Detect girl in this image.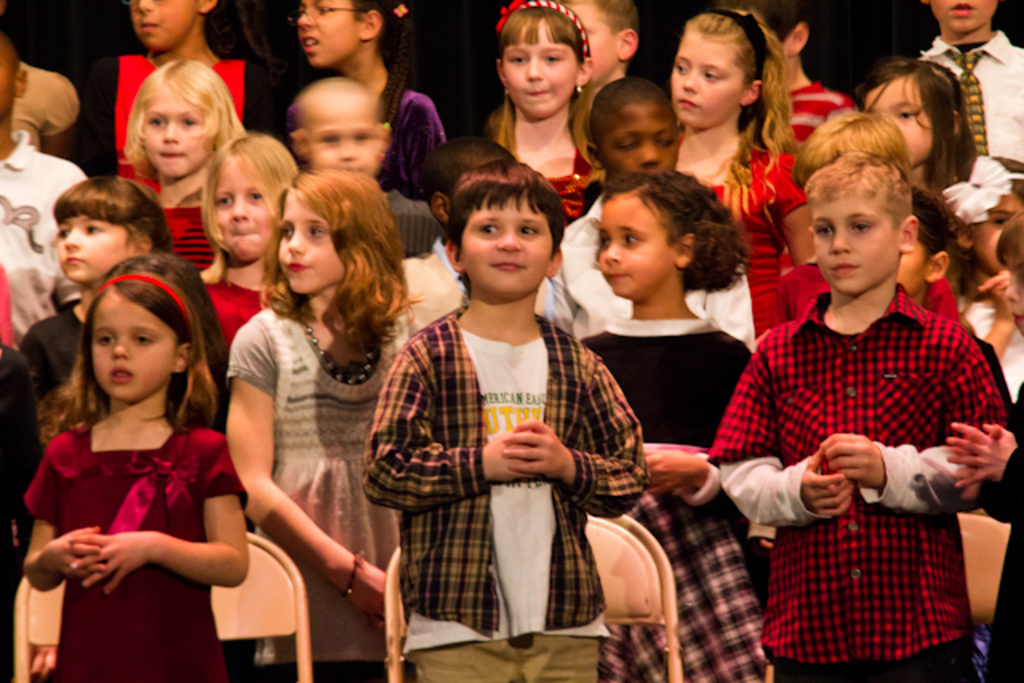
Detection: x1=490, y1=0, x2=598, y2=230.
